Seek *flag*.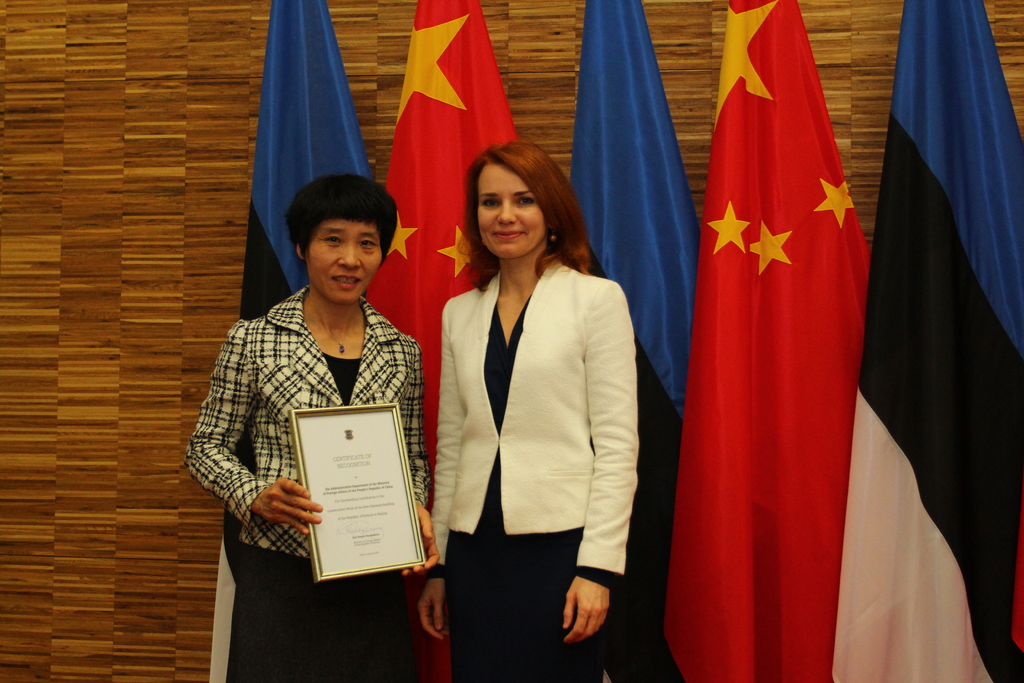
l=686, t=26, r=900, b=682.
